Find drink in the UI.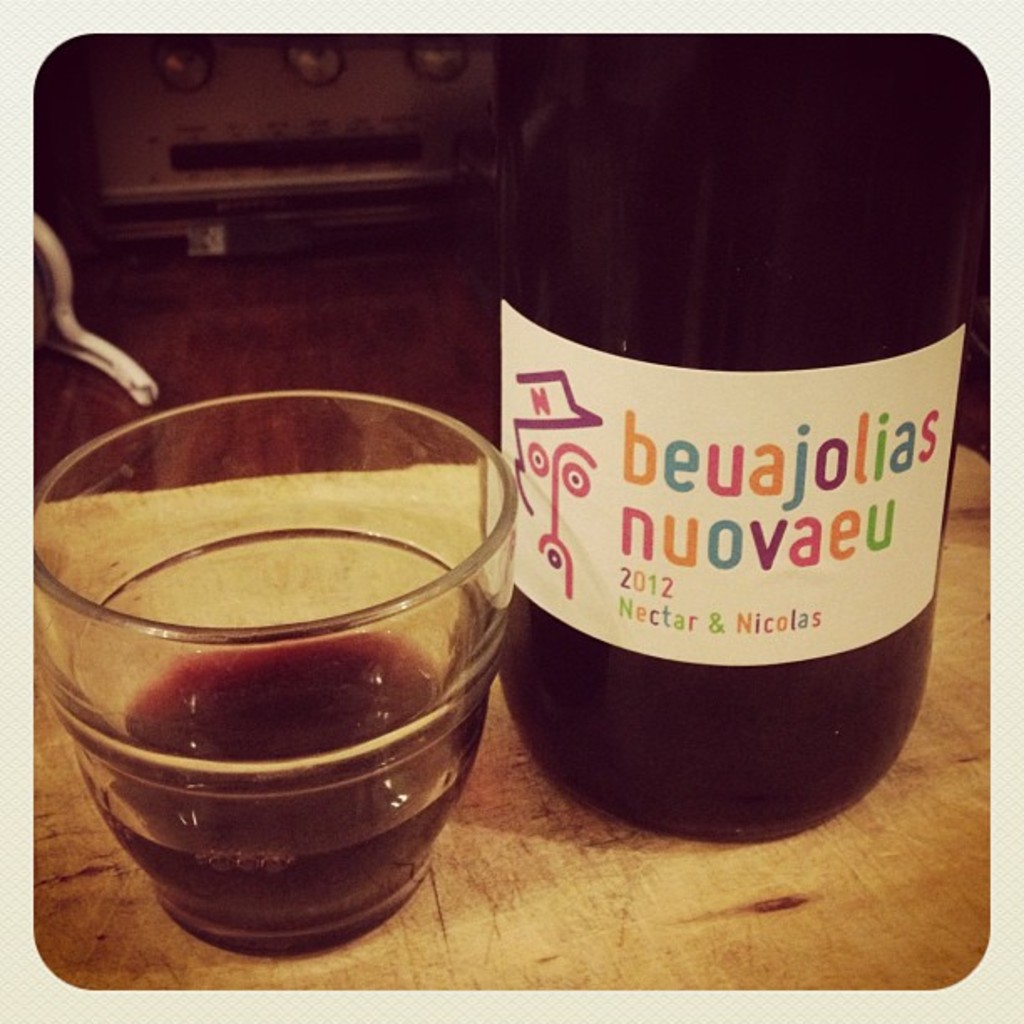
UI element at 402 75 975 719.
